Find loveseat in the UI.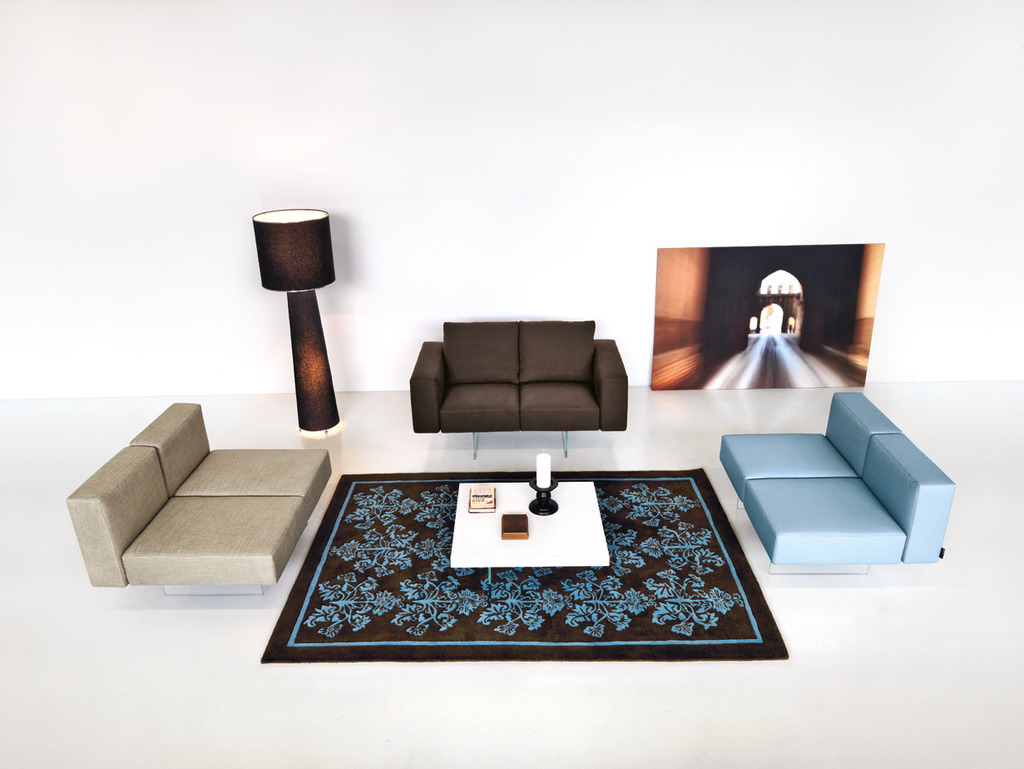
UI element at box=[67, 404, 328, 596].
